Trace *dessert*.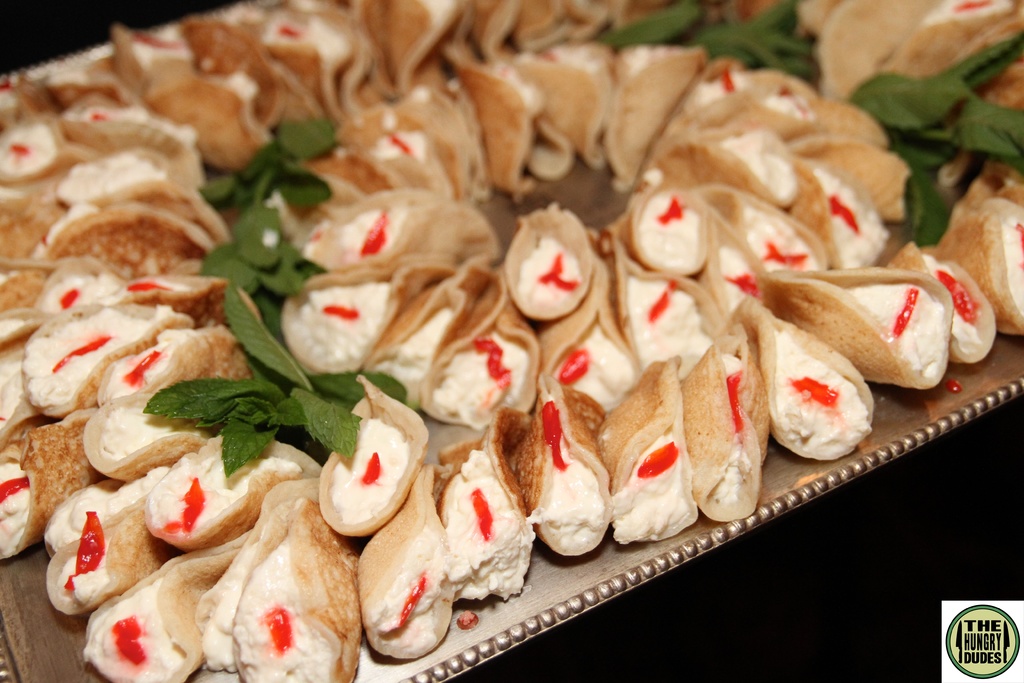
Traced to (305,268,385,374).
